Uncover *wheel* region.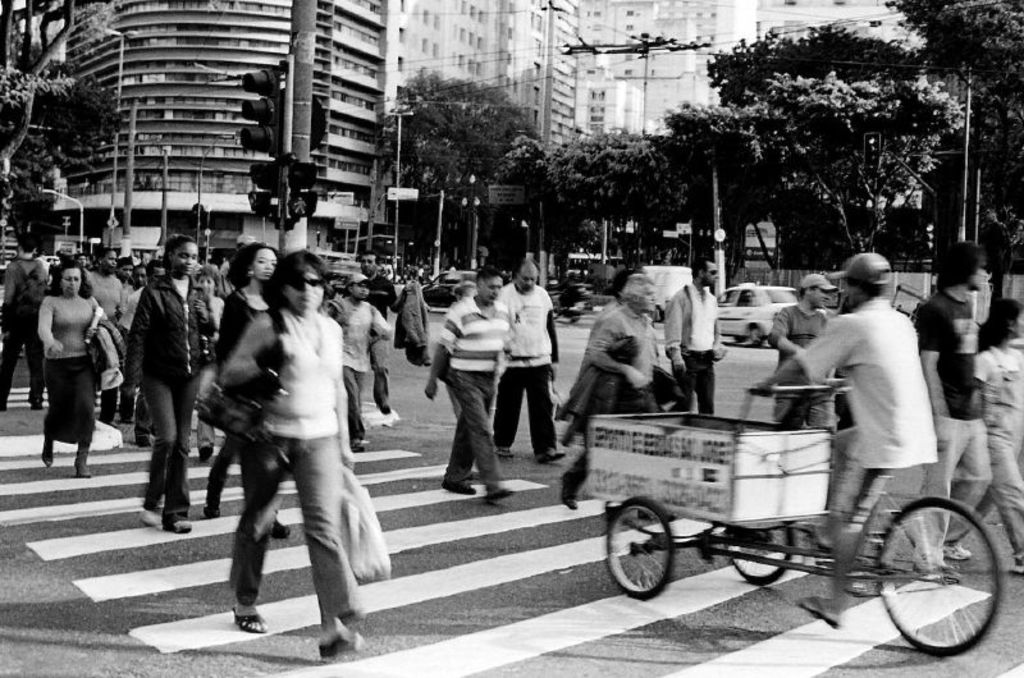
Uncovered: bbox=(751, 327, 764, 345).
